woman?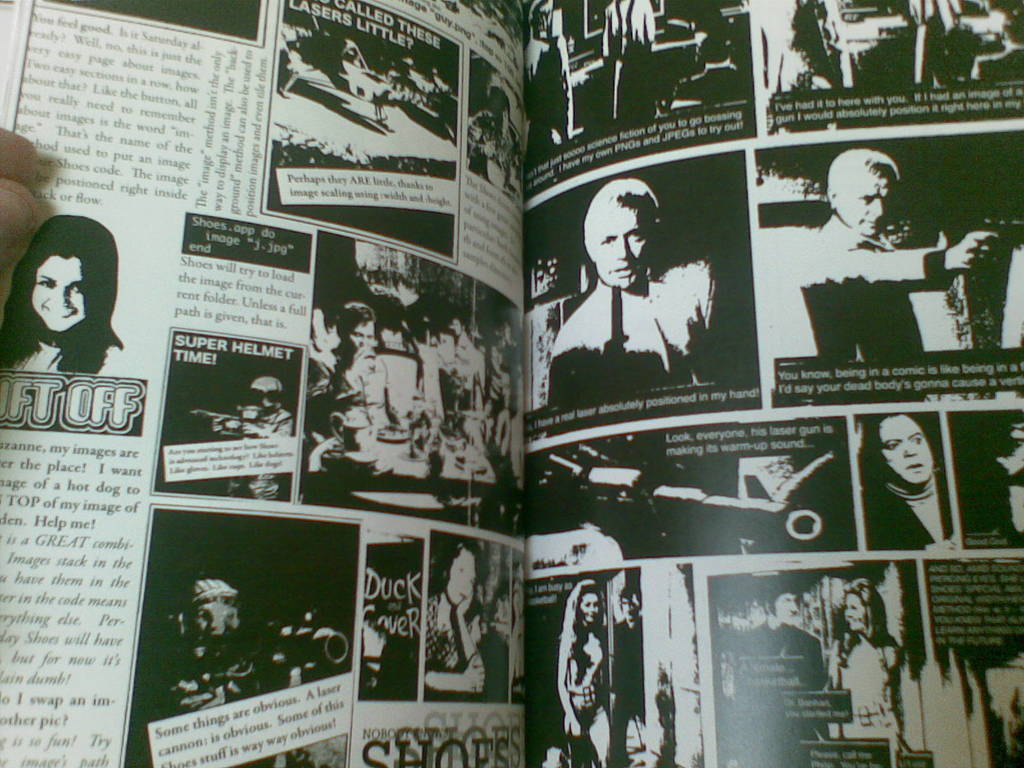
pyautogui.locateOnScreen(546, 580, 609, 767)
